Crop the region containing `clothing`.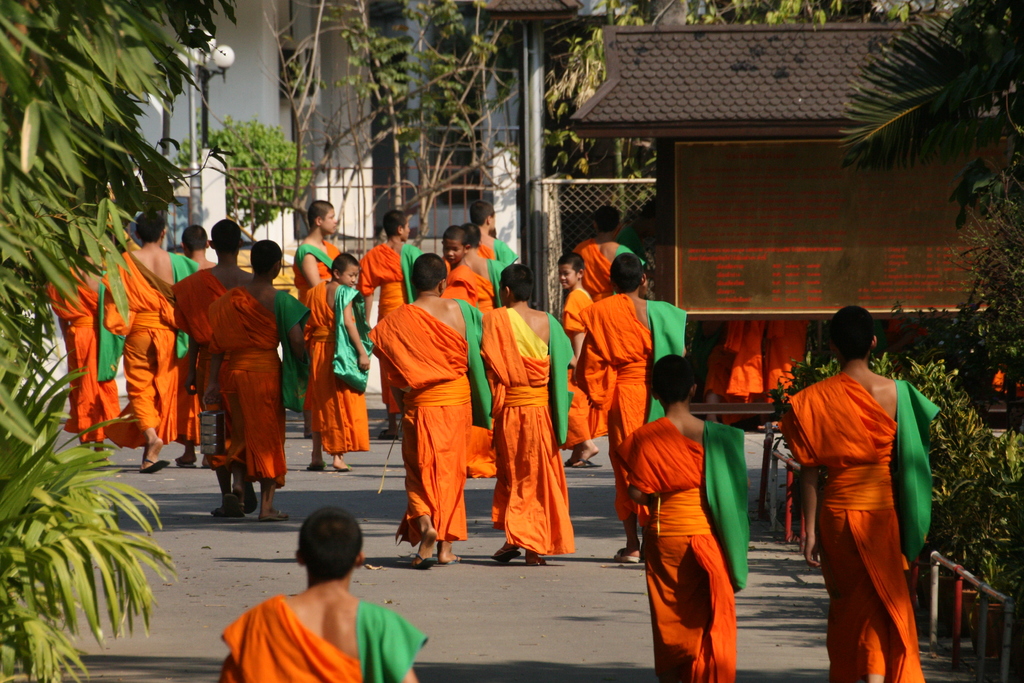
Crop region: {"x1": 204, "y1": 288, "x2": 308, "y2": 486}.
